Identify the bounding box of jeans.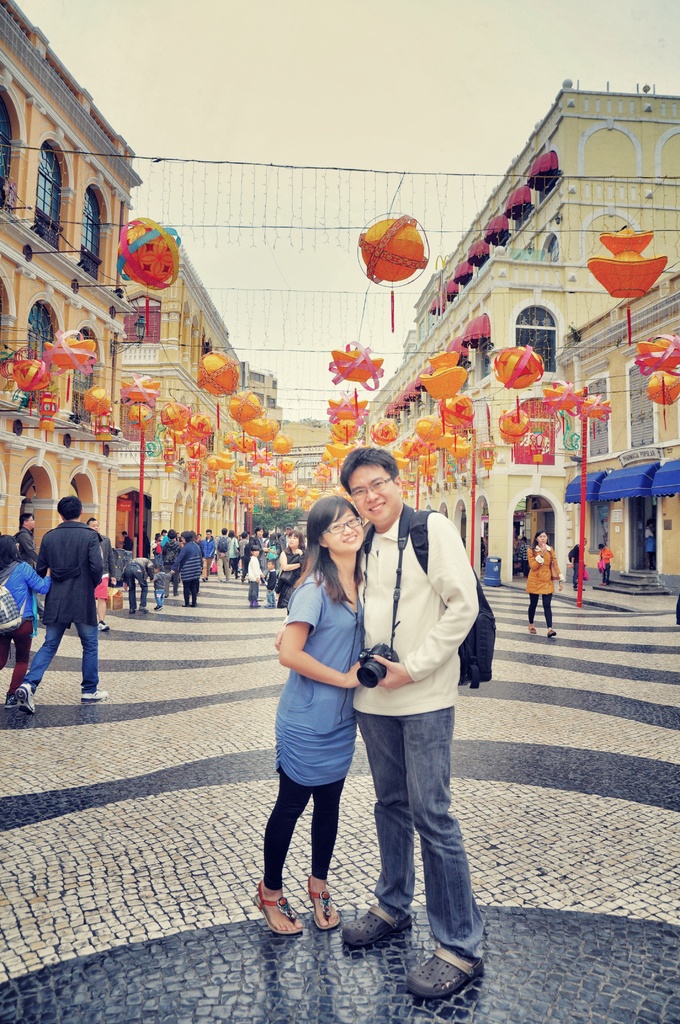
[356, 708, 476, 979].
